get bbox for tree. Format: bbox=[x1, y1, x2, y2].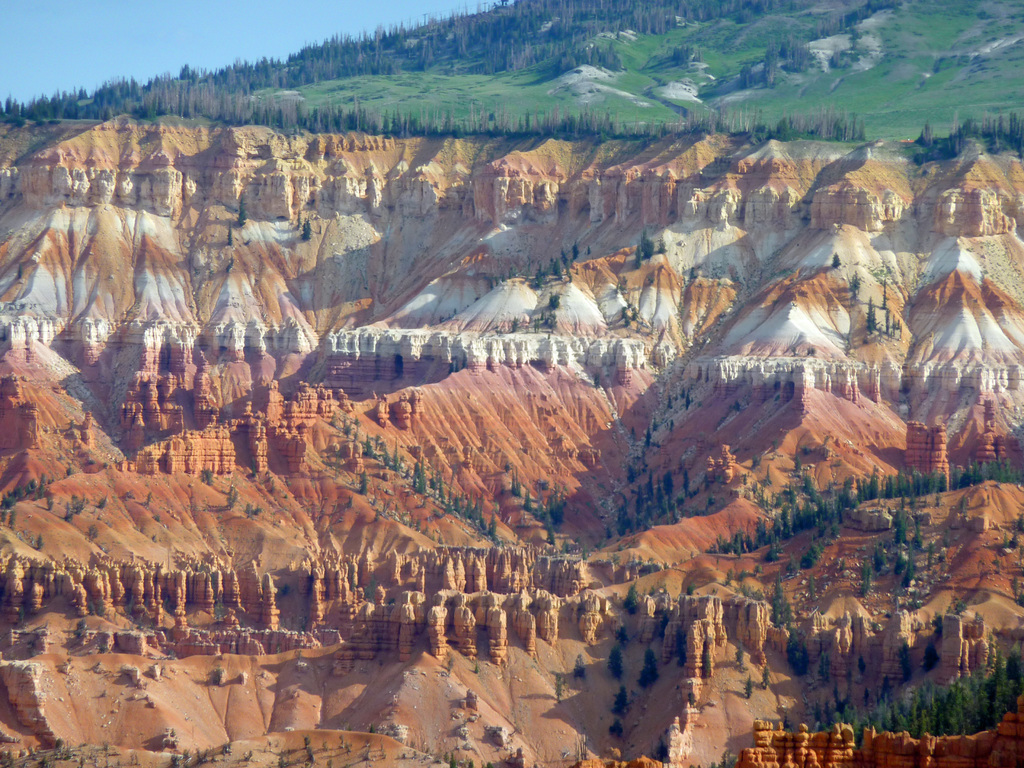
bbox=[745, 676, 753, 698].
